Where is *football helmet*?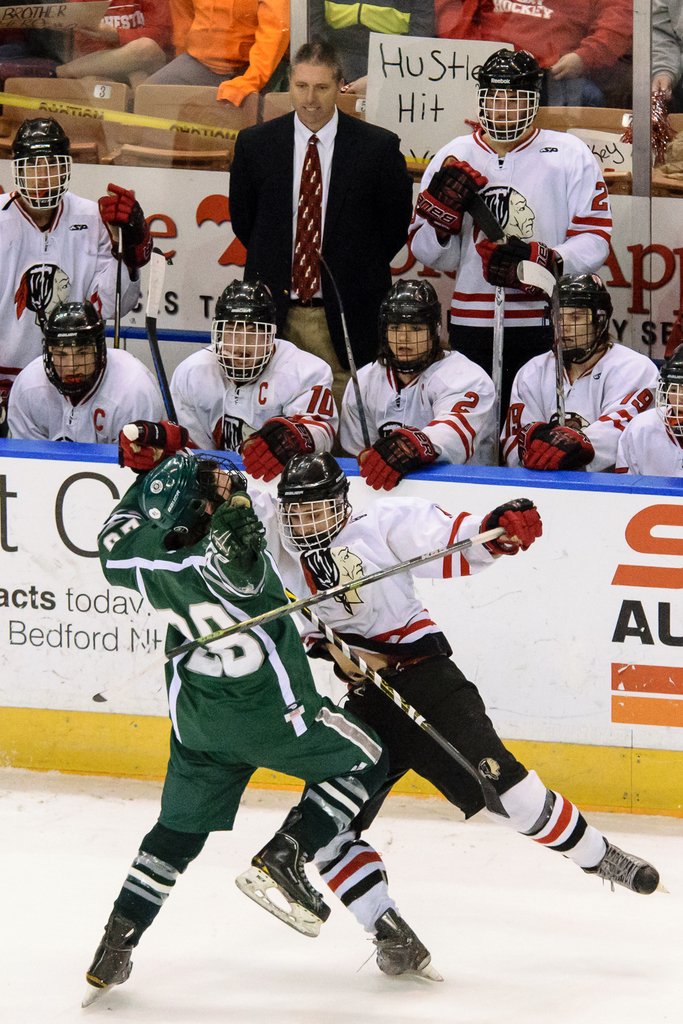
<box>374,269,460,358</box>.
